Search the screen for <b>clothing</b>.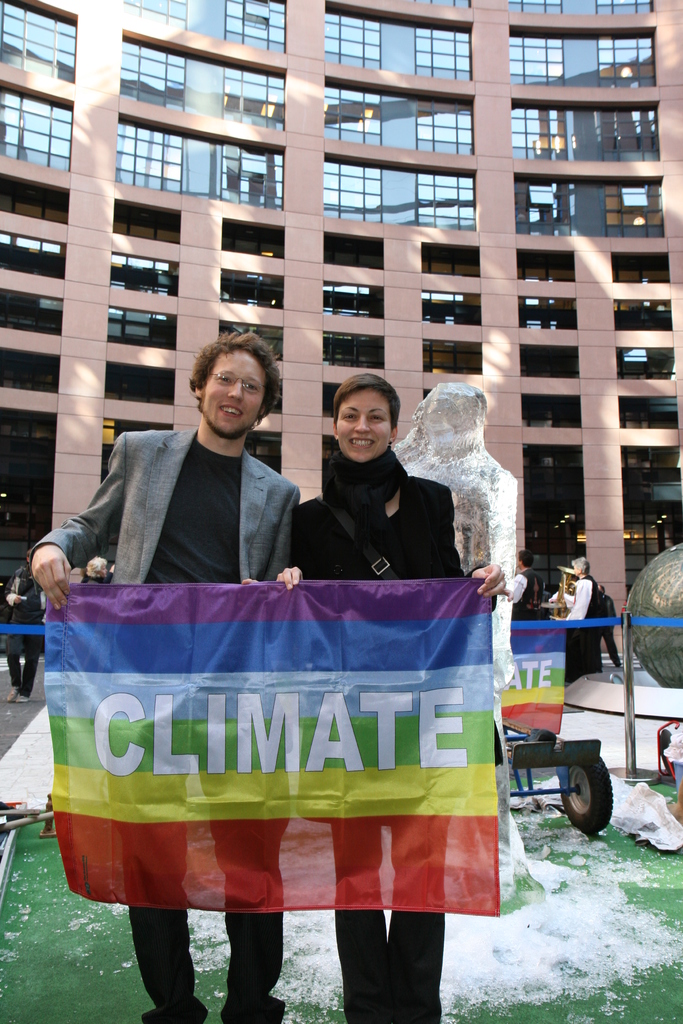
Found at 12, 562, 52, 693.
